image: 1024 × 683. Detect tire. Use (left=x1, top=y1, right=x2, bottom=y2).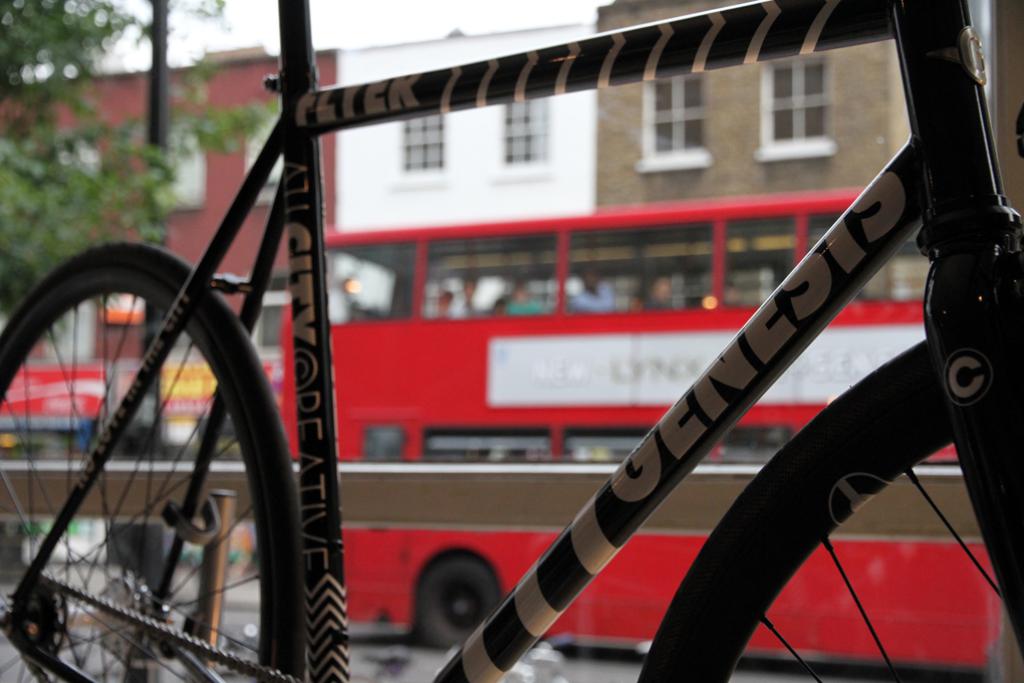
(left=692, top=352, right=986, bottom=682).
